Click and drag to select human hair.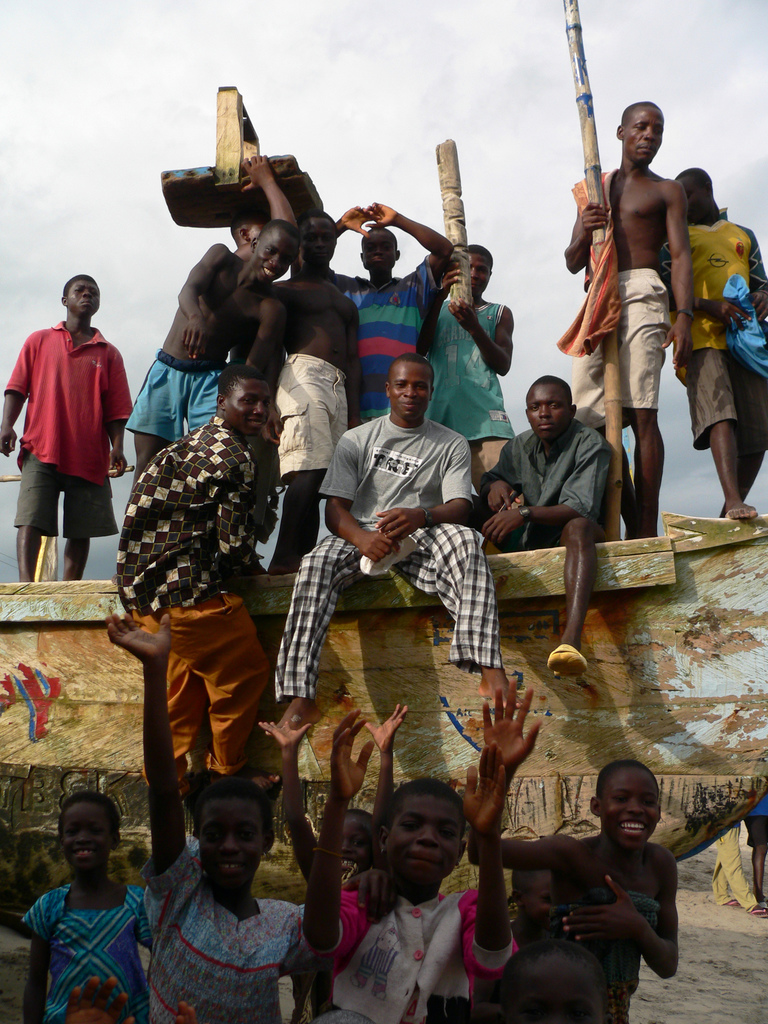
Selection: crop(384, 771, 468, 820).
